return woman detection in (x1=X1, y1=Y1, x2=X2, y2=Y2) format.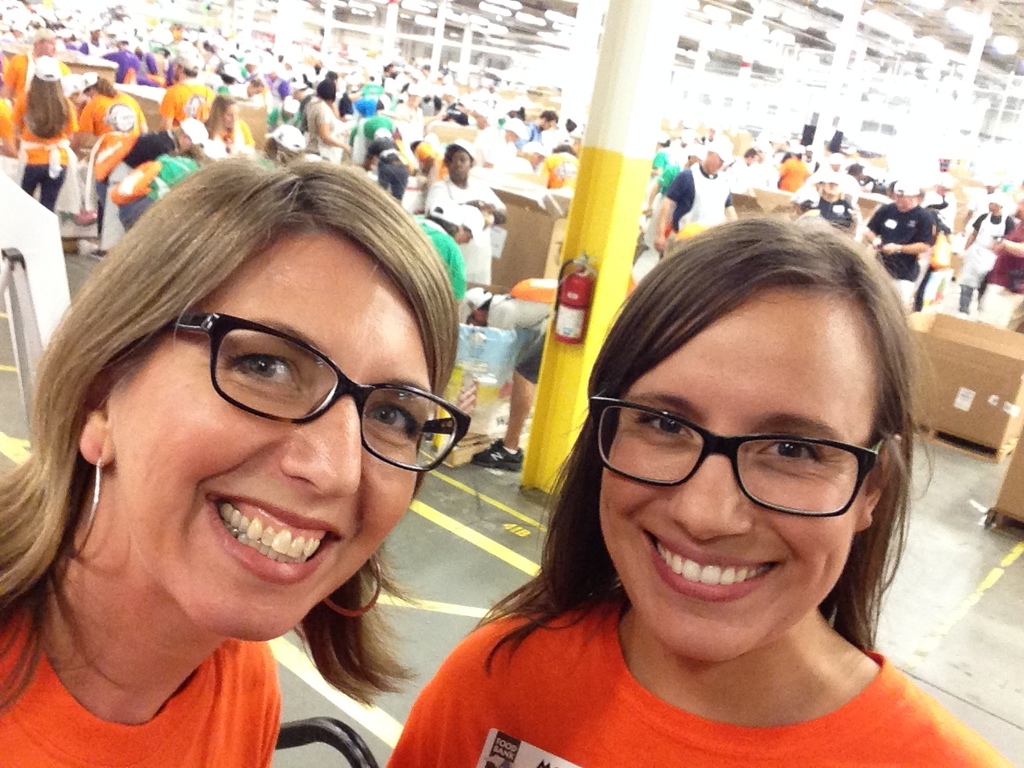
(x1=76, y1=72, x2=148, y2=257).
